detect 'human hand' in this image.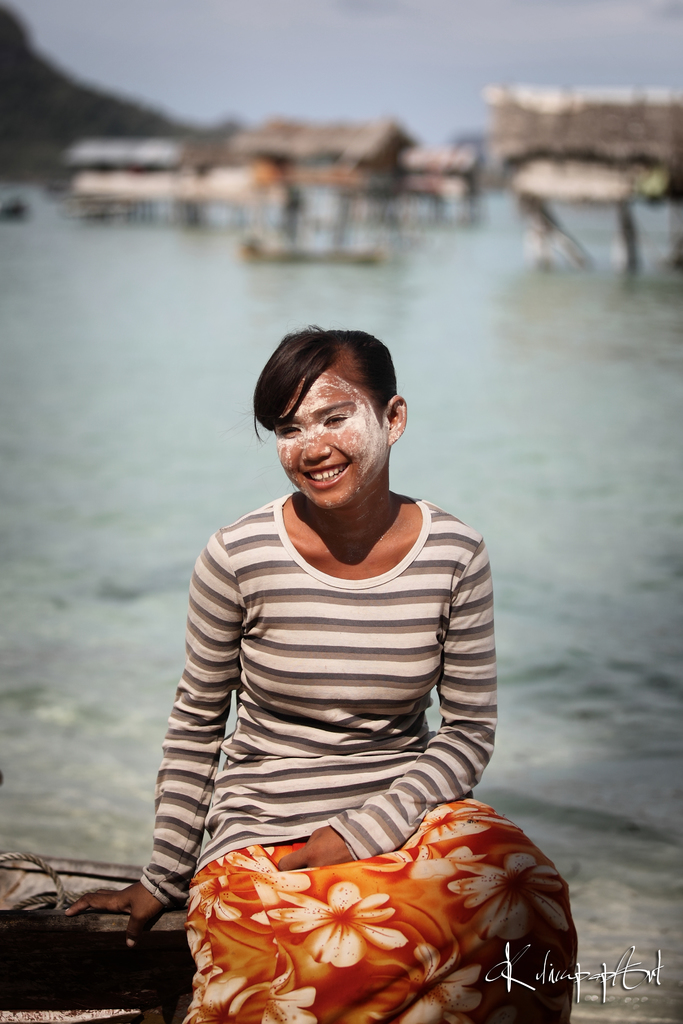
Detection: Rect(270, 823, 356, 872).
